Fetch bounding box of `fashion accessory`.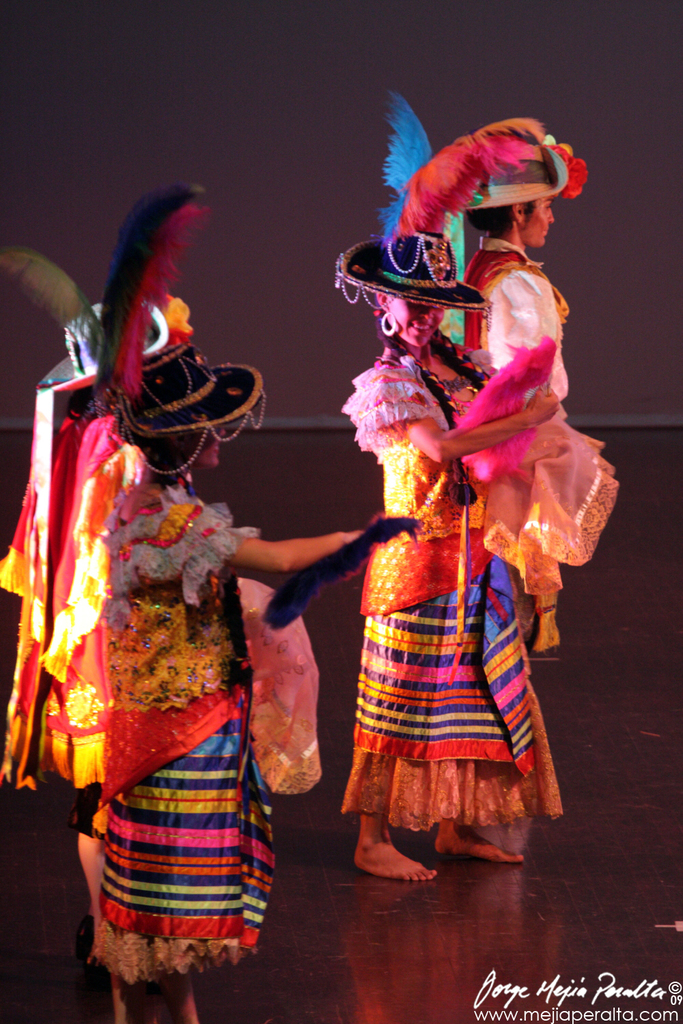
Bbox: rect(379, 313, 397, 339).
